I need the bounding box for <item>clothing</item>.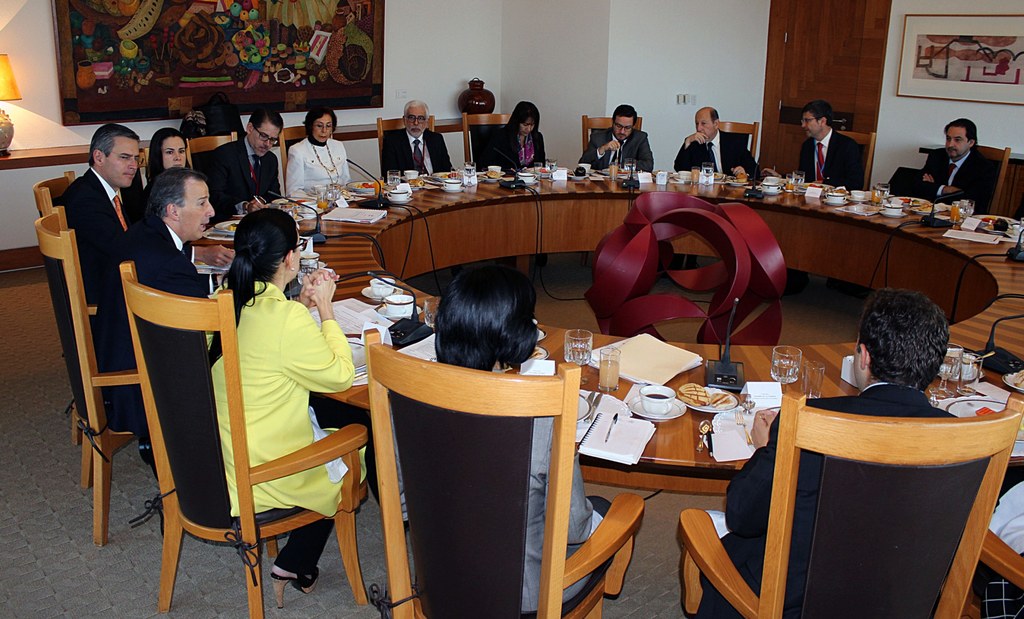
Here it is: <bbox>668, 129, 761, 177</bbox>.
